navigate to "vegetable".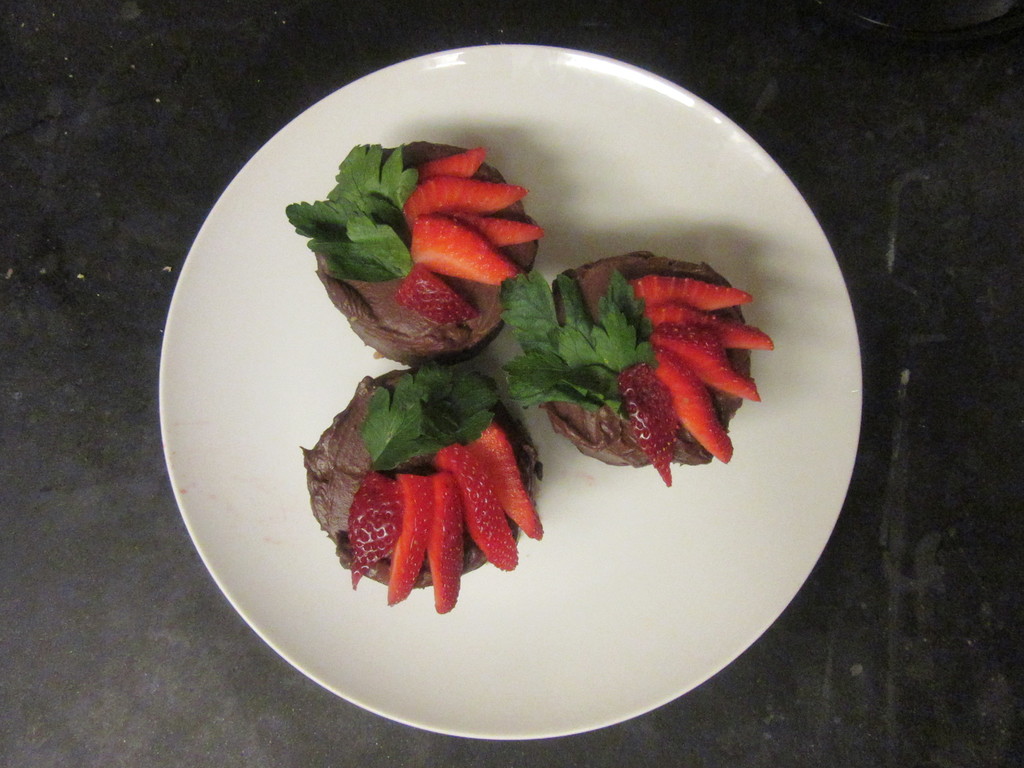
Navigation target: 497 269 657 422.
